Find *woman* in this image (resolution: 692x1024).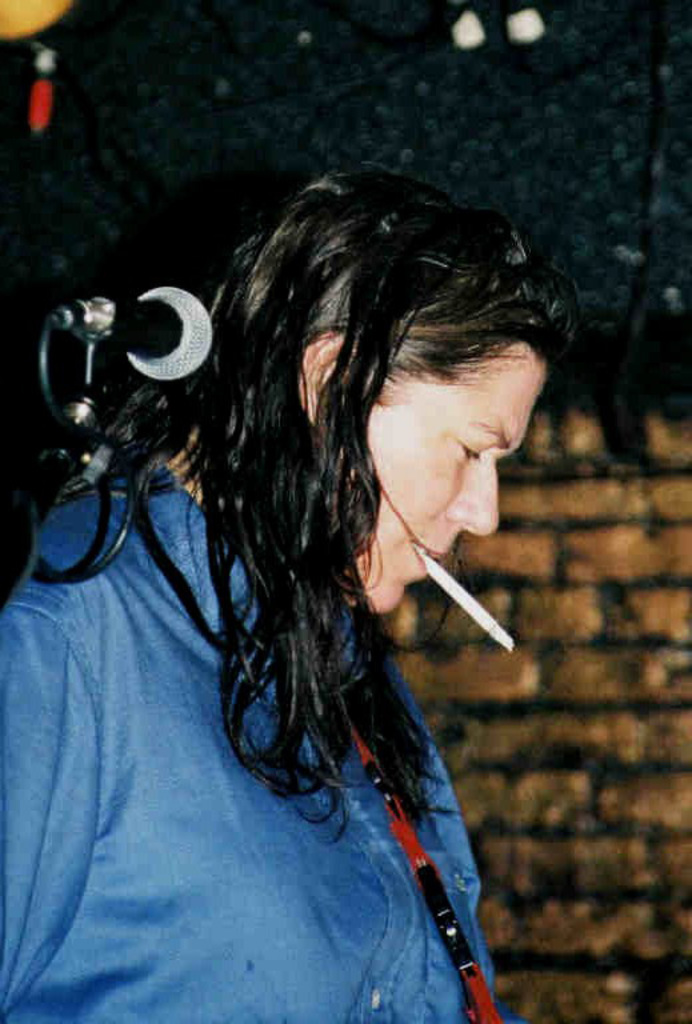
x1=39 y1=155 x2=585 y2=1020.
